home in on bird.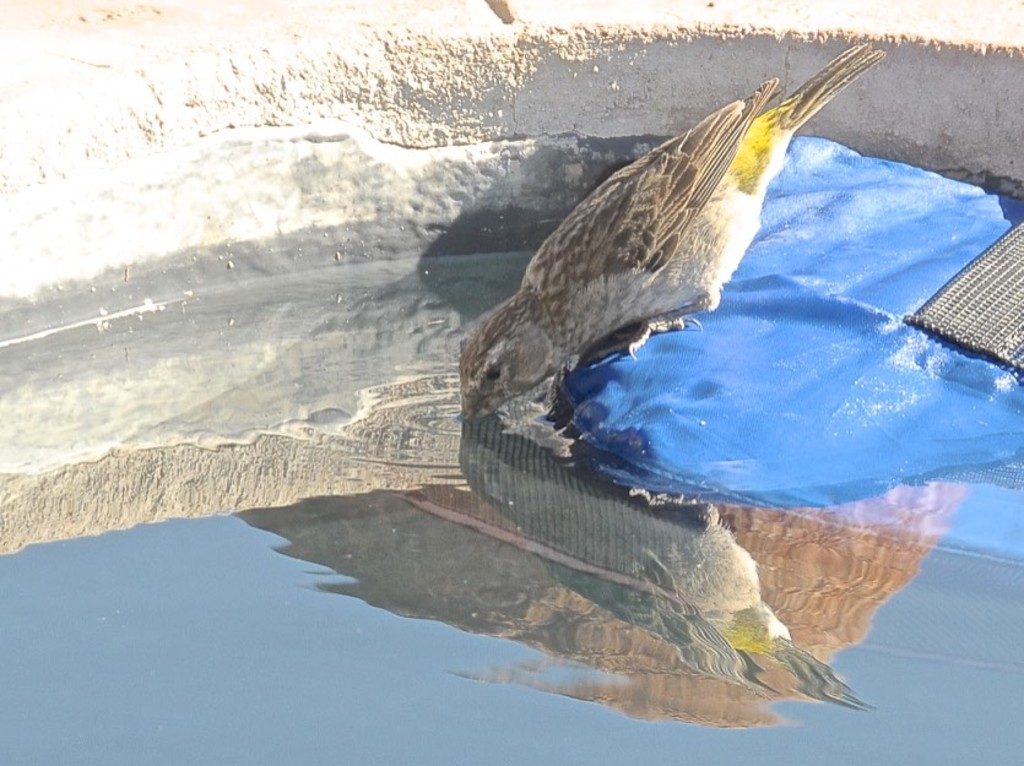
Homed in at Rect(451, 61, 906, 444).
